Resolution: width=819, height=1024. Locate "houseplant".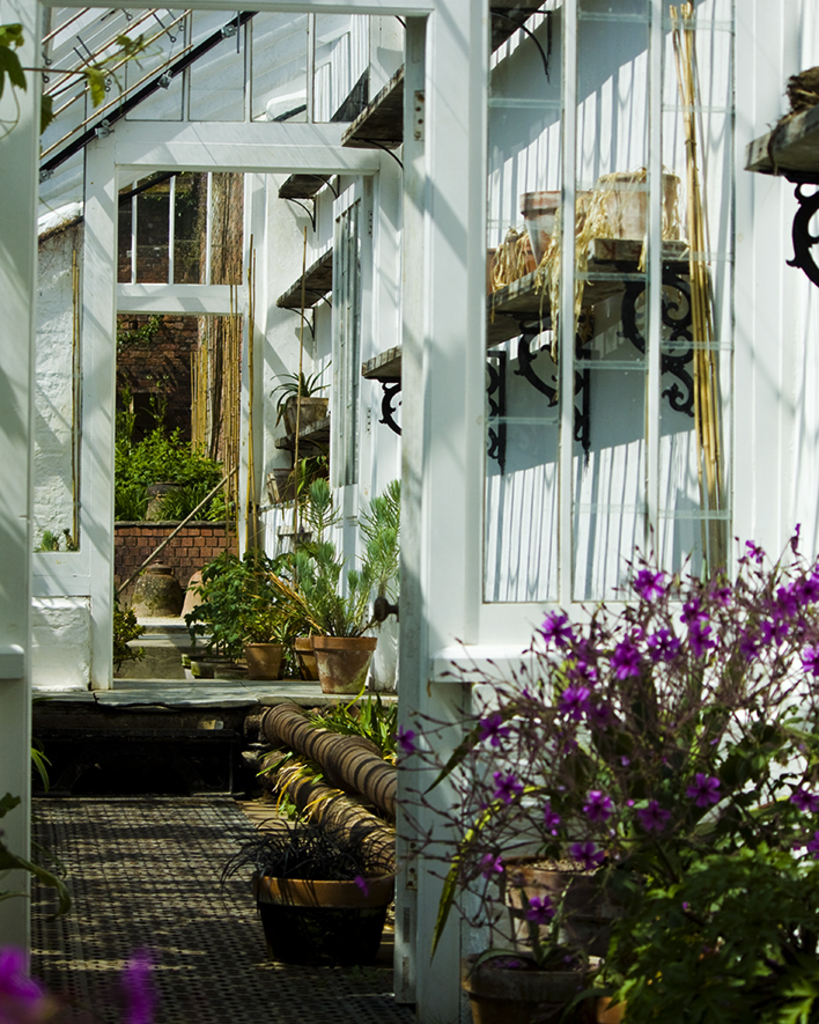
x1=212, y1=794, x2=383, y2=949.
